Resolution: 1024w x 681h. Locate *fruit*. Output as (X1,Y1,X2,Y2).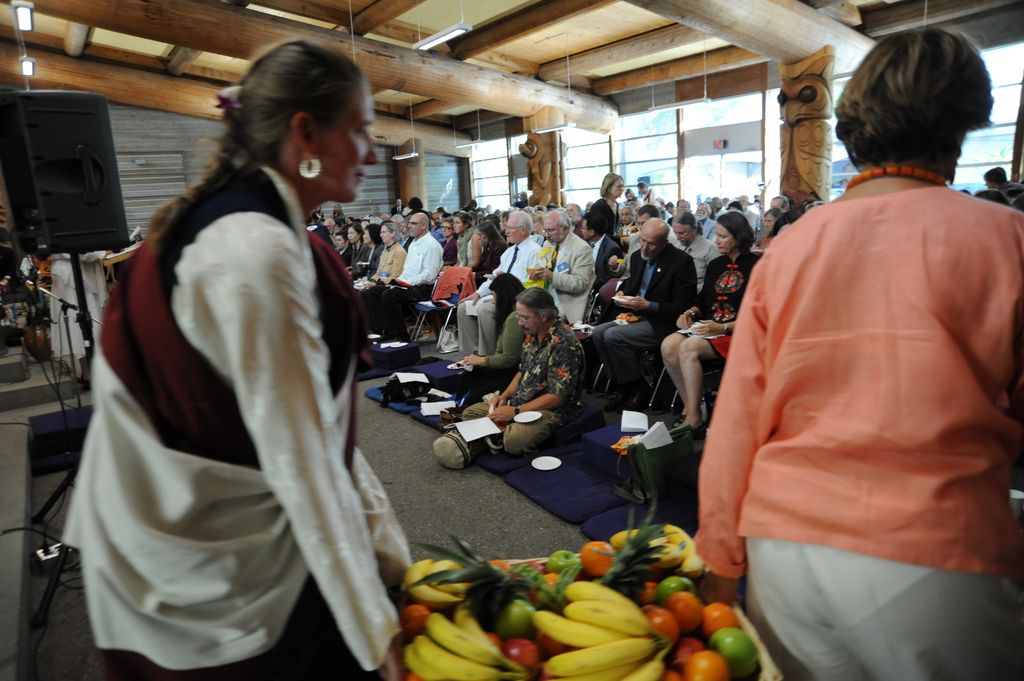
(544,637,667,679).
